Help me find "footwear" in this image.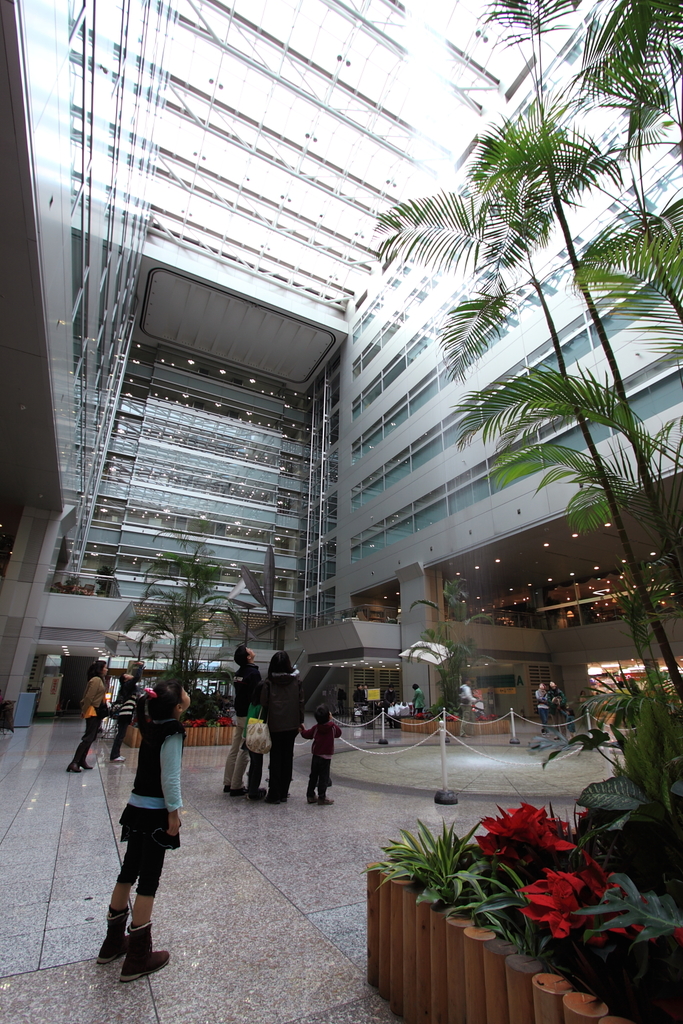
Found it: l=307, t=790, r=317, b=801.
